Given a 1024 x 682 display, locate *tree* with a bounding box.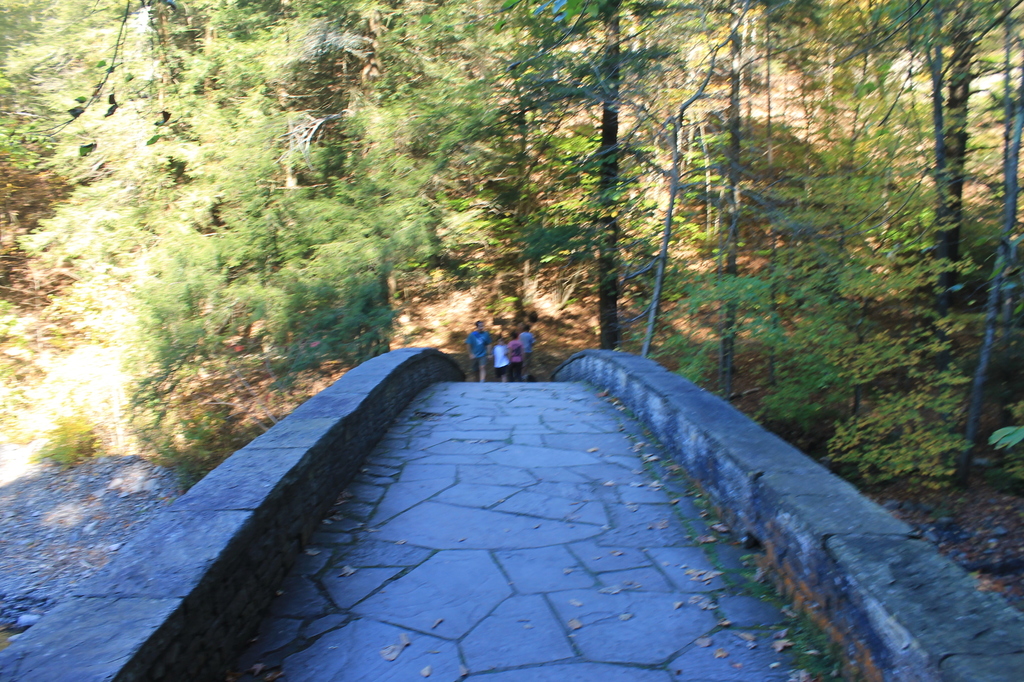
Located: locate(0, 0, 1023, 489).
